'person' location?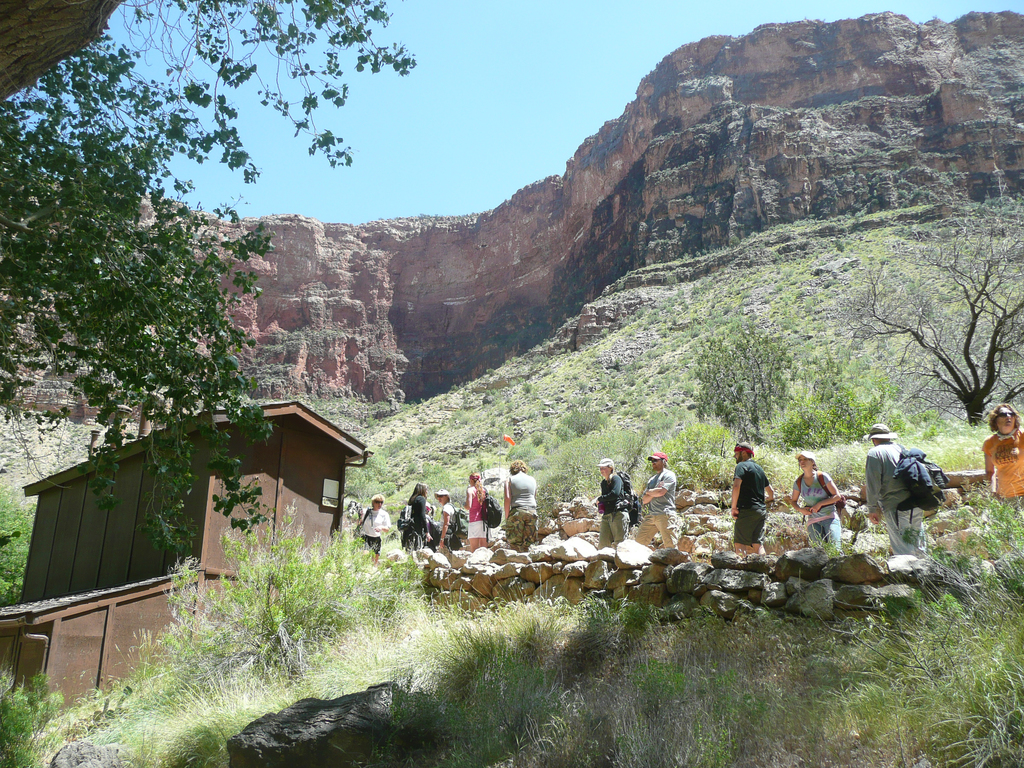
select_region(982, 403, 1023, 503)
